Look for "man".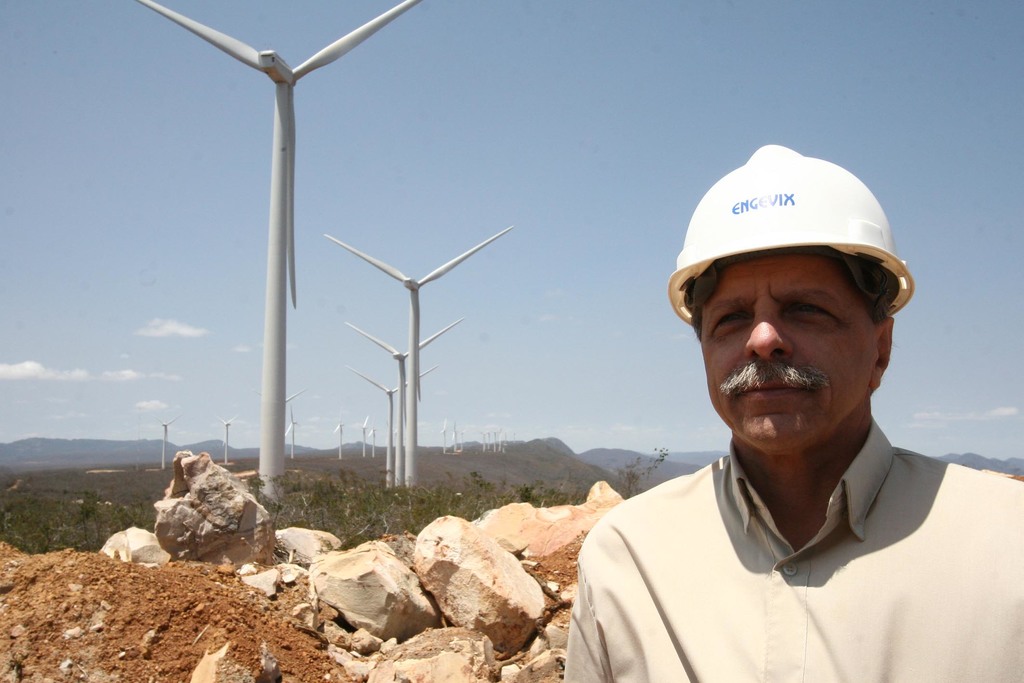
Found: box=[564, 151, 991, 682].
